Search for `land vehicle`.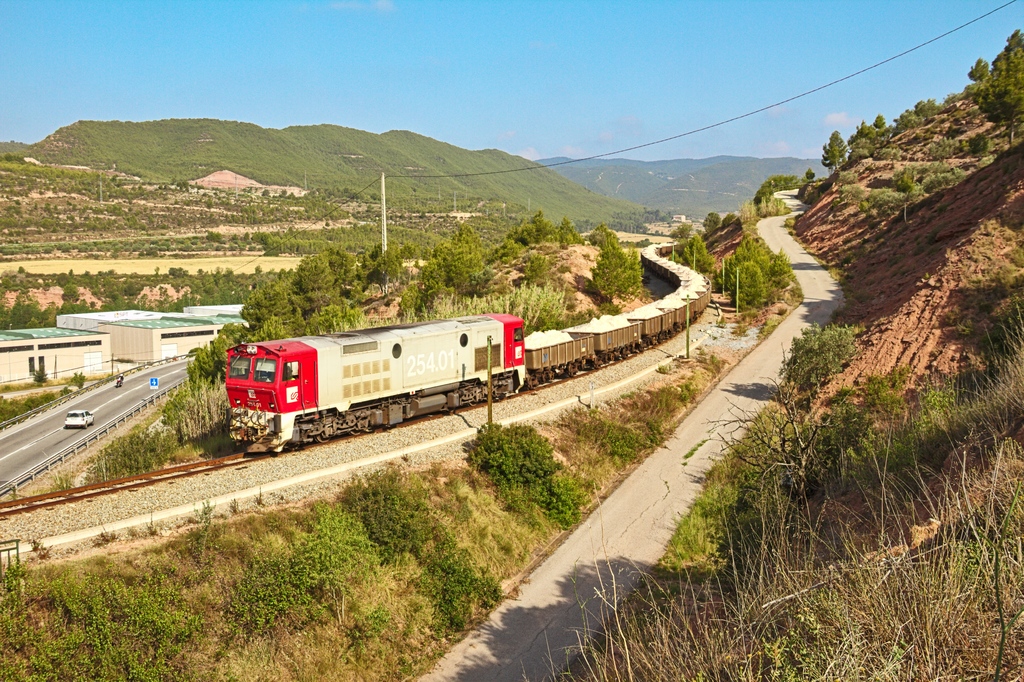
Found at x1=116 y1=376 x2=123 y2=388.
